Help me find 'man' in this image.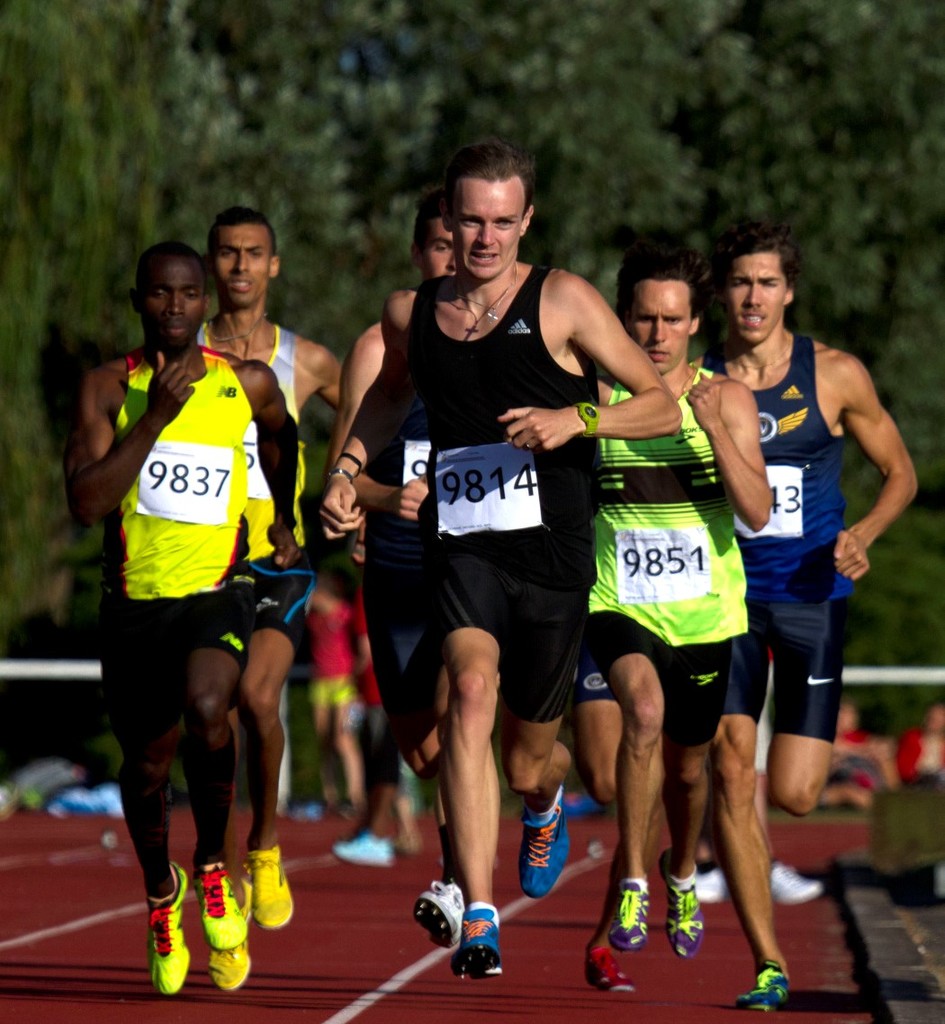
Found it: (left=583, top=243, right=776, bottom=951).
